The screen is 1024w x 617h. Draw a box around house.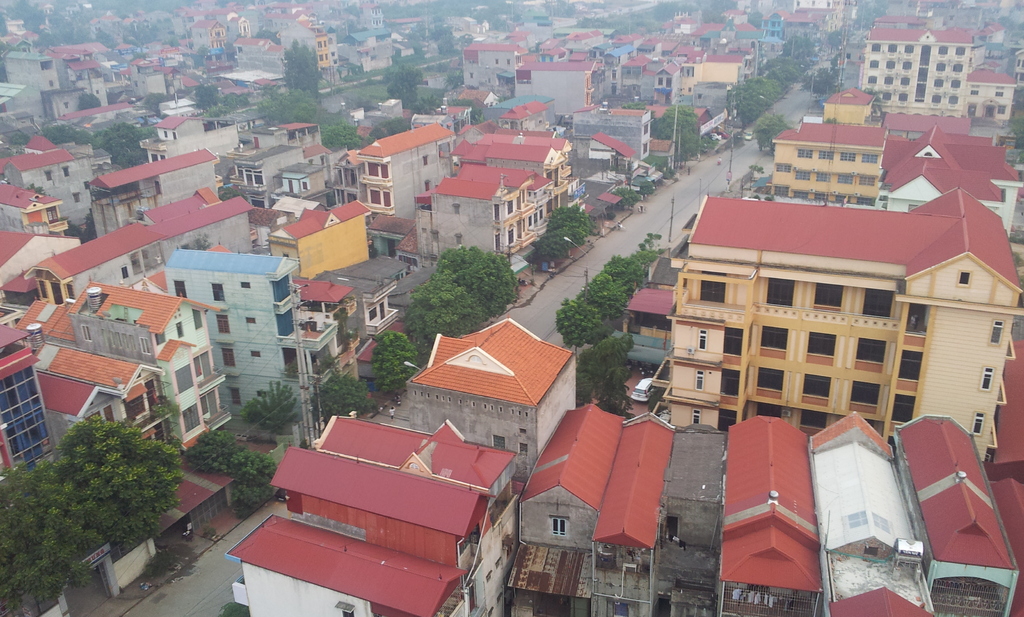
194 0 246 52.
